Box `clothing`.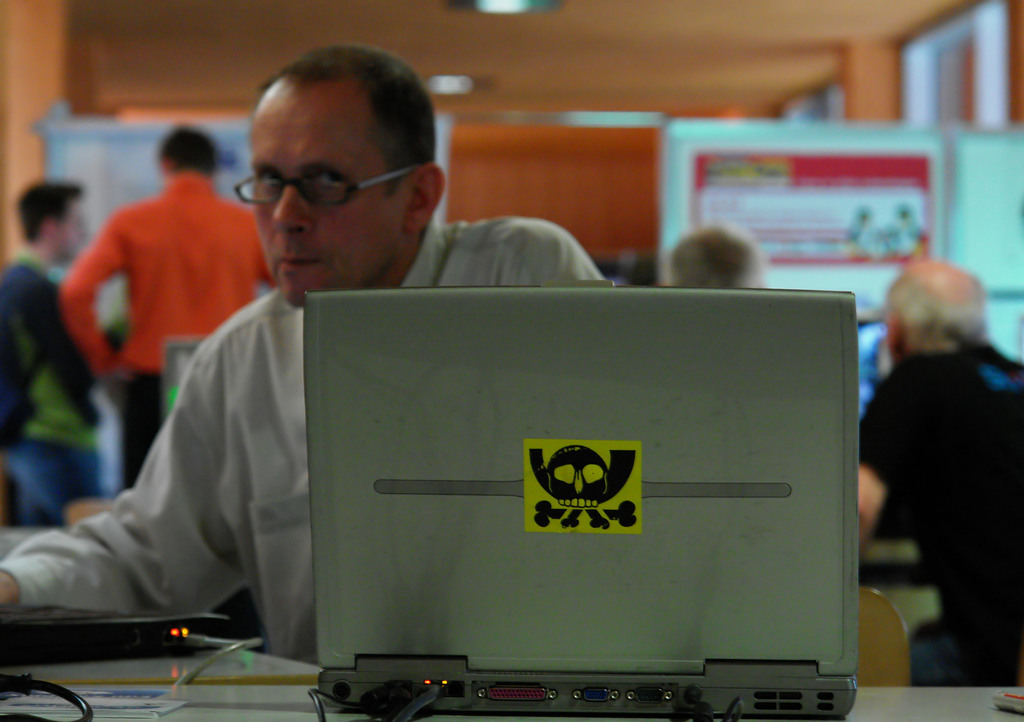
857 350 1023 686.
